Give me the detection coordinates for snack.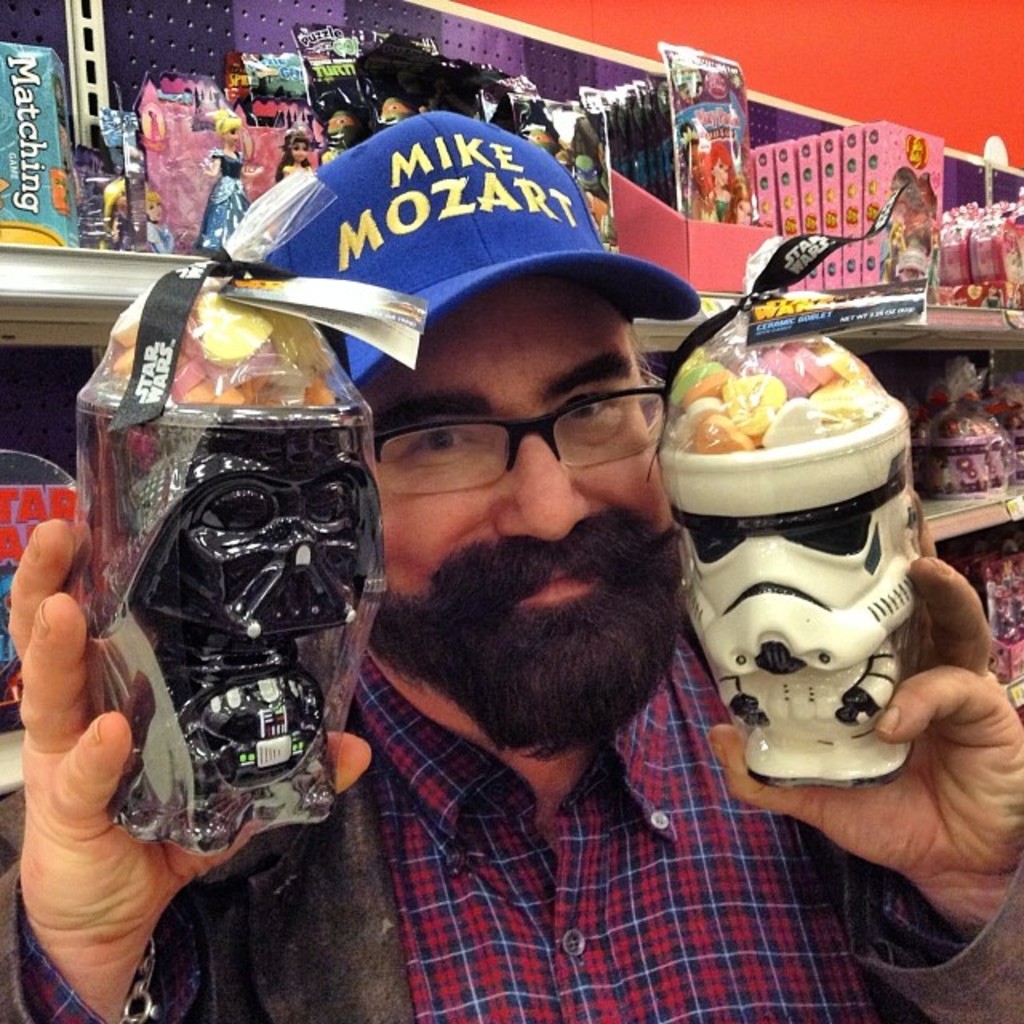
box(674, 339, 912, 531).
